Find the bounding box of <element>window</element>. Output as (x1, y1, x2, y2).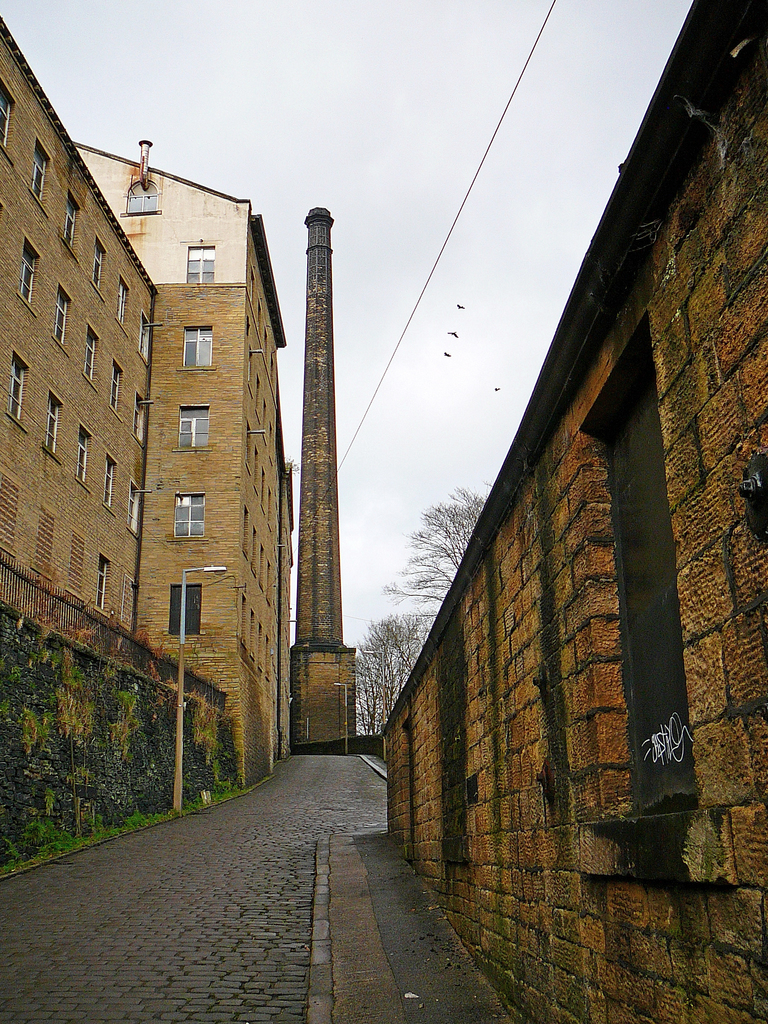
(74, 424, 93, 491).
